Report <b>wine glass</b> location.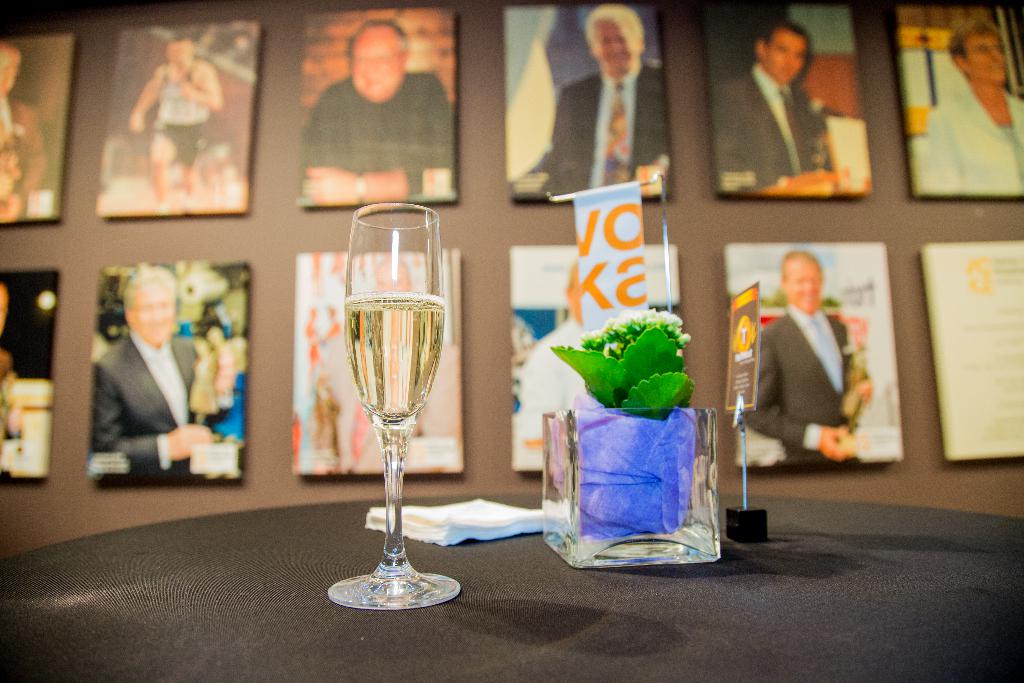
Report: [327,202,461,612].
